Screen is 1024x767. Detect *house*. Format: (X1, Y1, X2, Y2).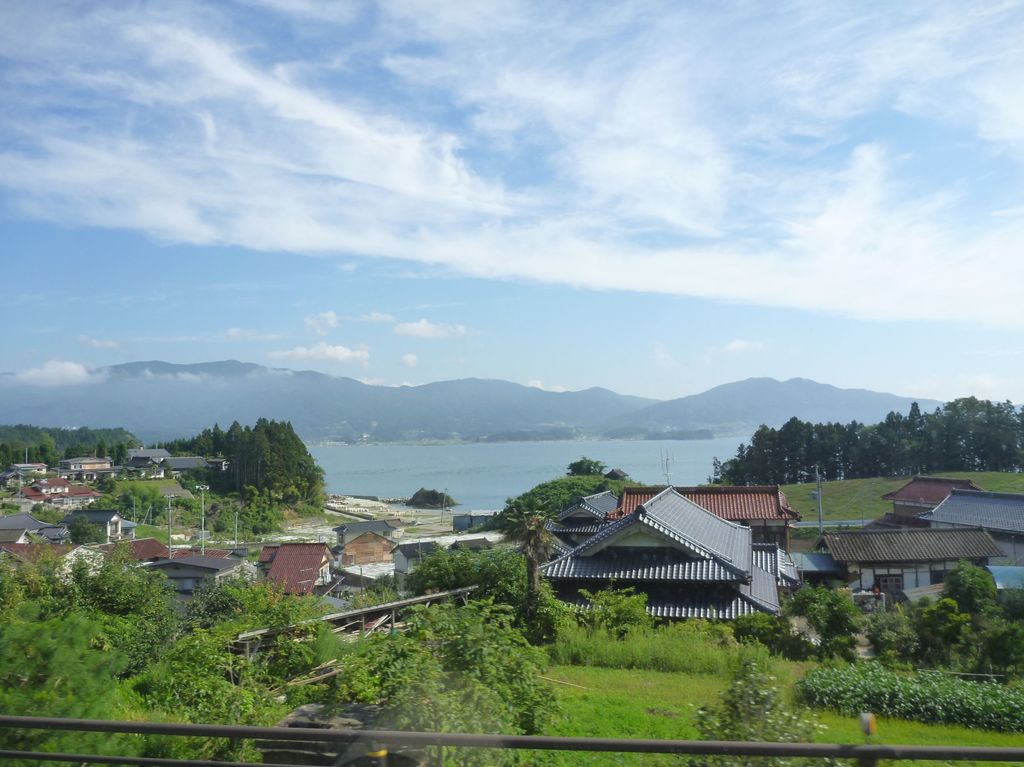
(563, 482, 785, 575).
